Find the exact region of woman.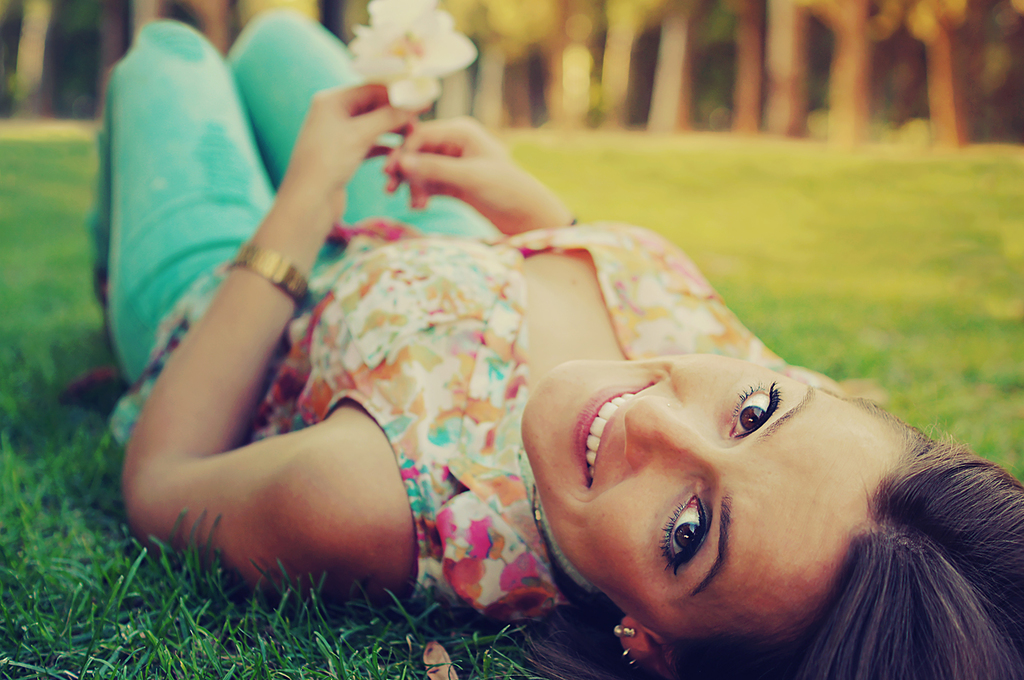
Exact region: 77 6 1021 679.
